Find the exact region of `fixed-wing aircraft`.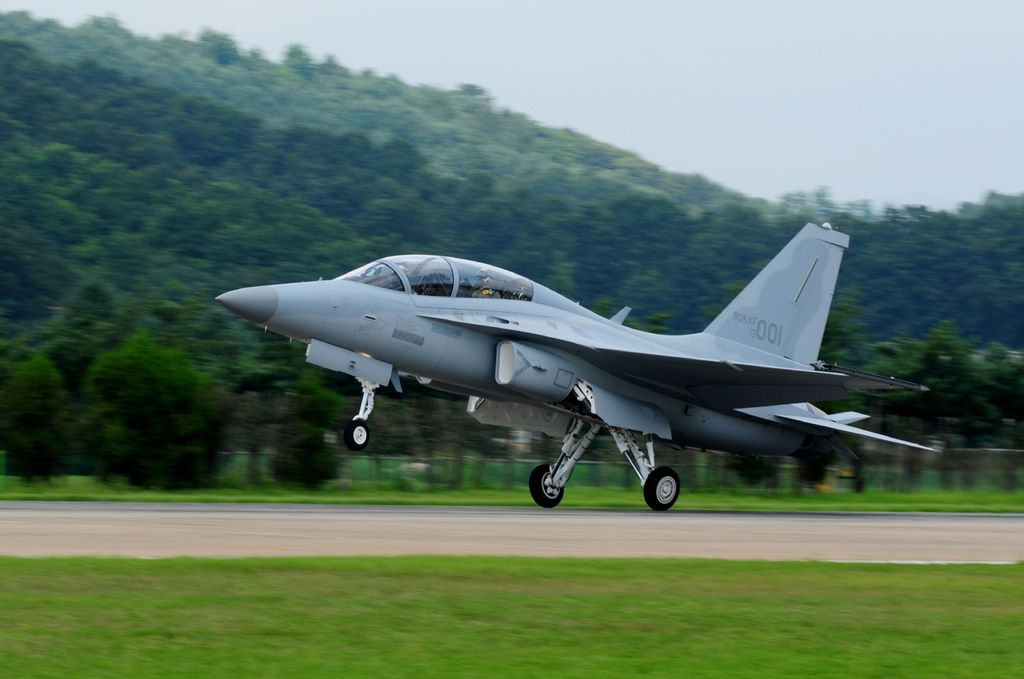
Exact region: {"x1": 209, "y1": 218, "x2": 945, "y2": 515}.
